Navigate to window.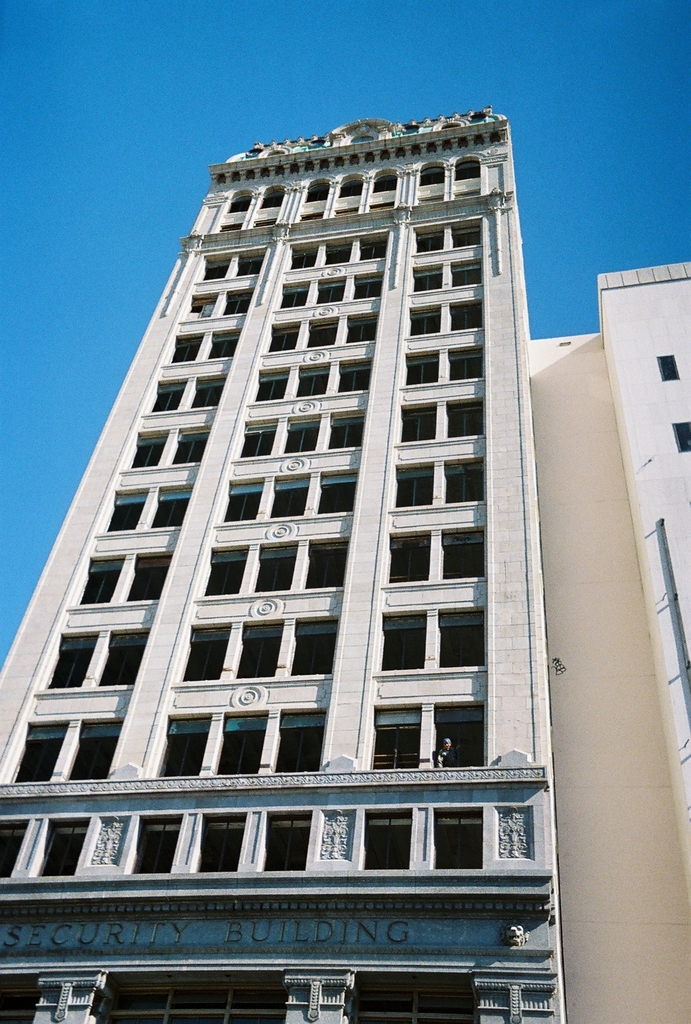
Navigation target: <box>1,820,23,877</box>.
